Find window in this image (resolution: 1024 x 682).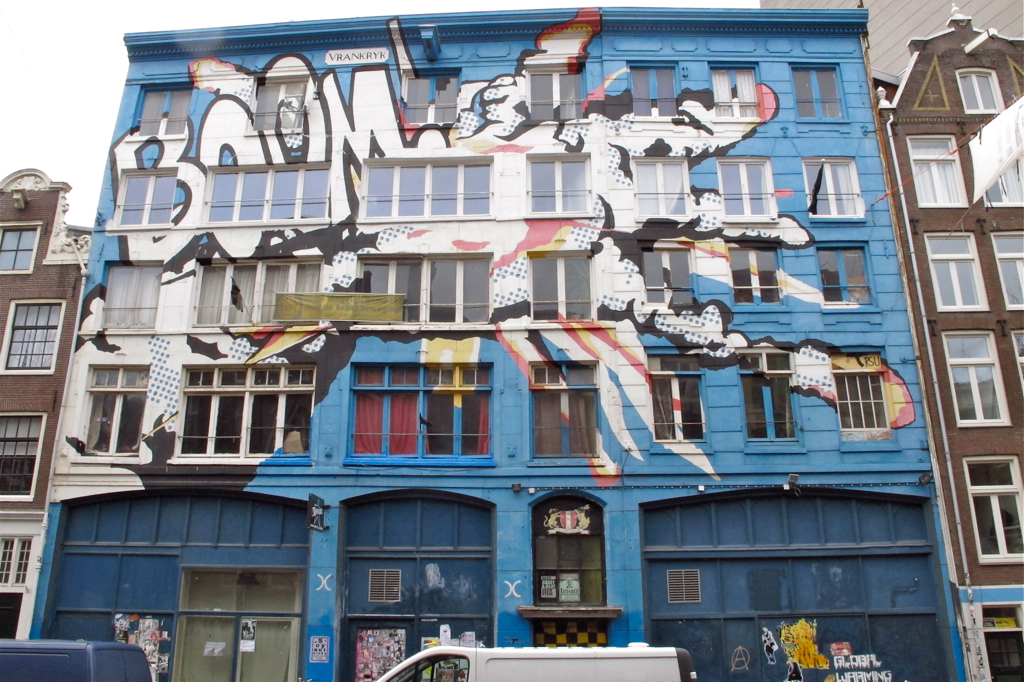
[528,252,602,325].
